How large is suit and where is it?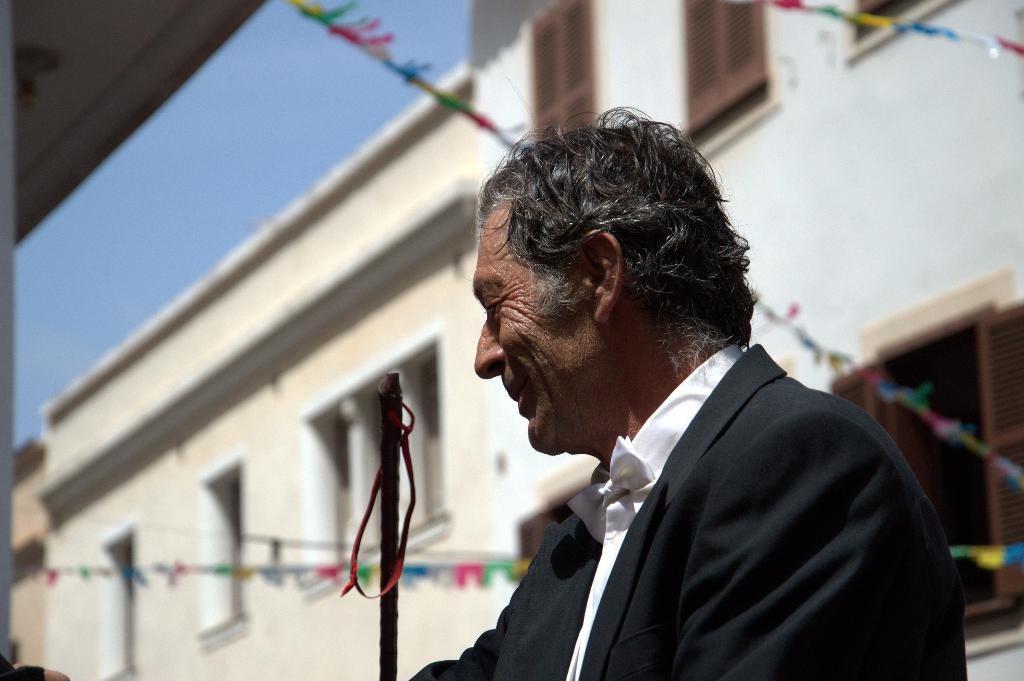
Bounding box: bbox=(450, 301, 956, 675).
